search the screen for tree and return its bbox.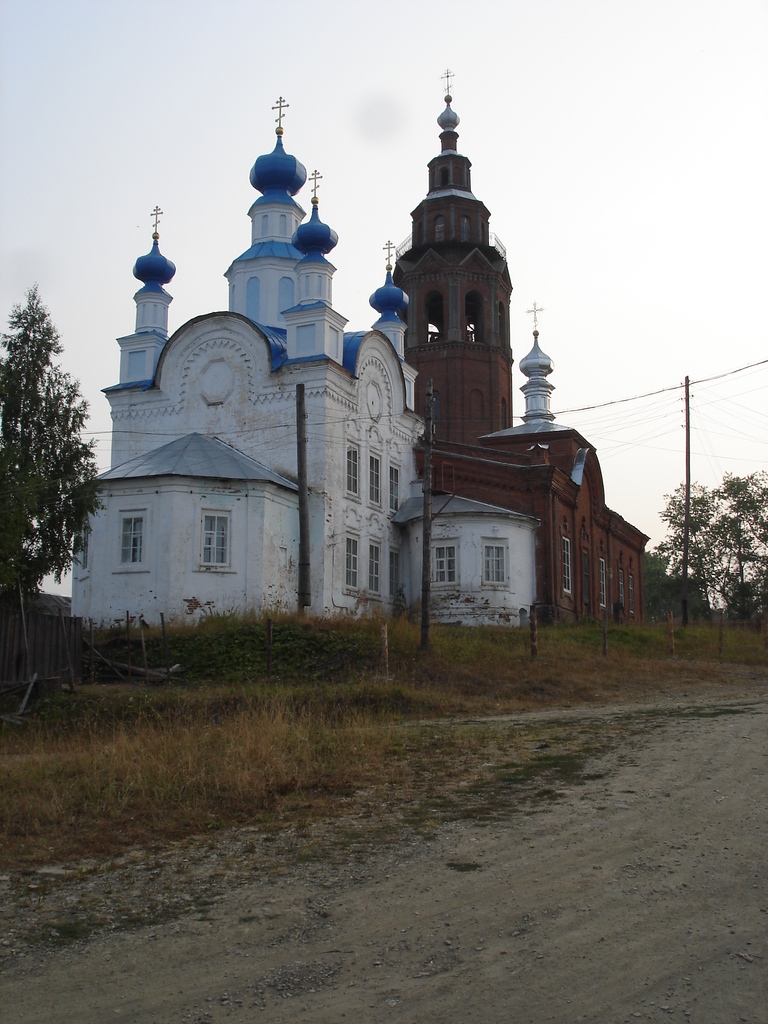
Found: crop(648, 464, 767, 637).
